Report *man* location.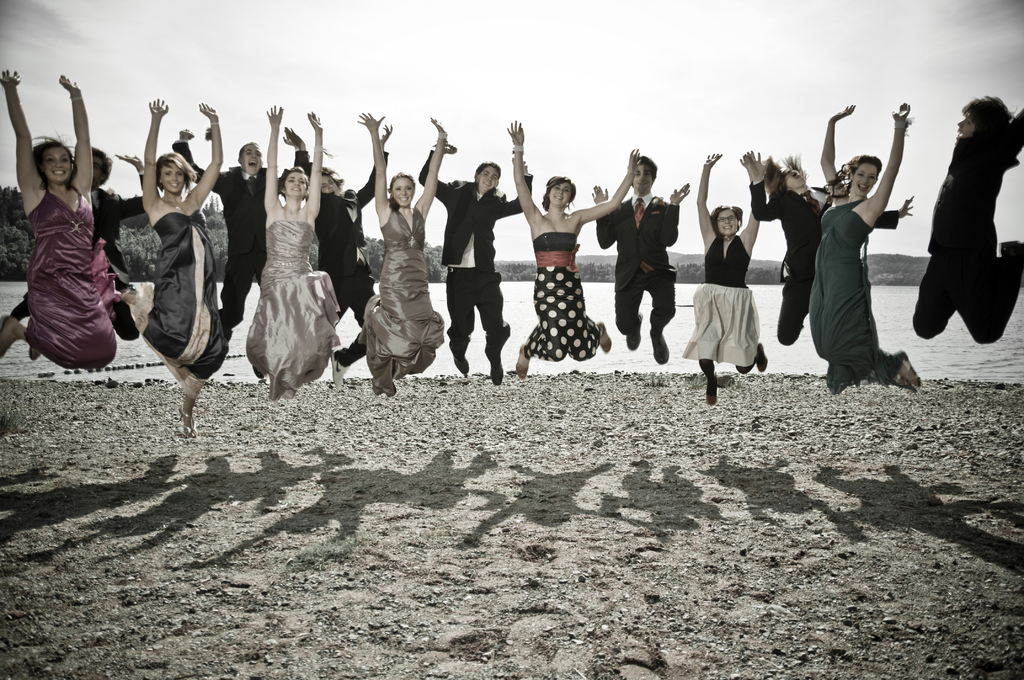
Report: region(604, 155, 692, 363).
